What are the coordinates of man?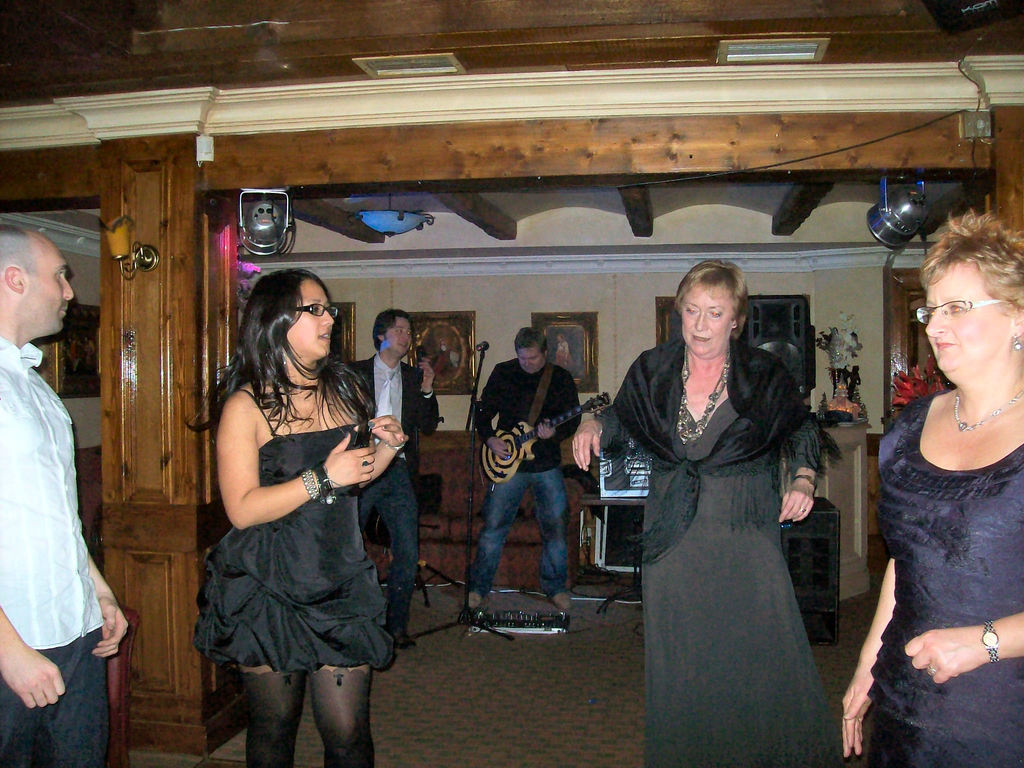
(x1=0, y1=227, x2=129, y2=767).
